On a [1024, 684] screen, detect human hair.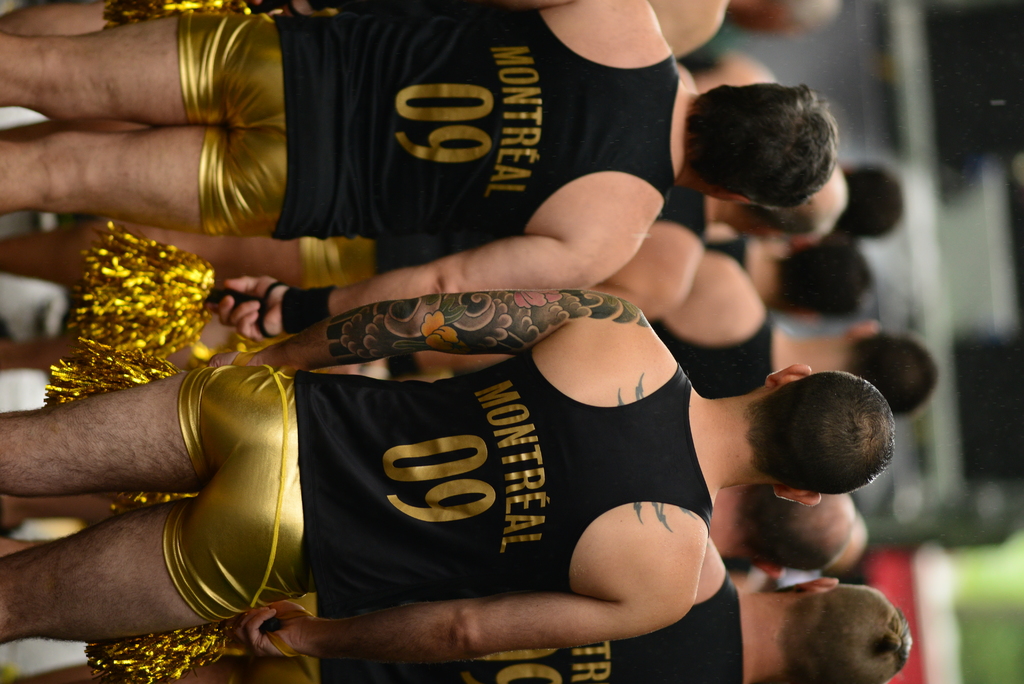
[844,329,939,427].
